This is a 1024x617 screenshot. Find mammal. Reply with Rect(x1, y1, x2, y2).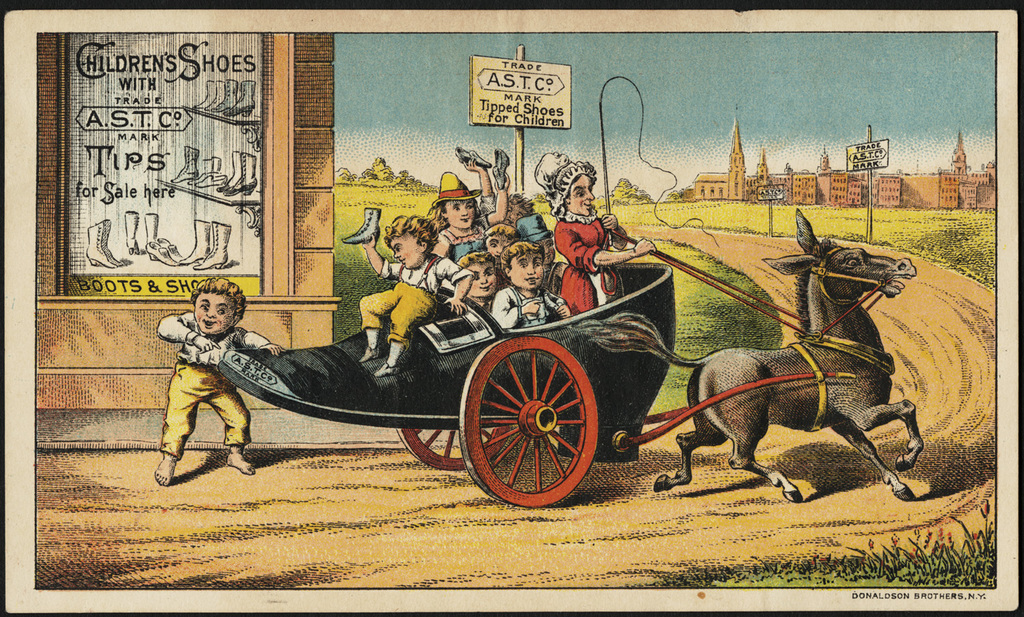
Rect(684, 220, 933, 513).
